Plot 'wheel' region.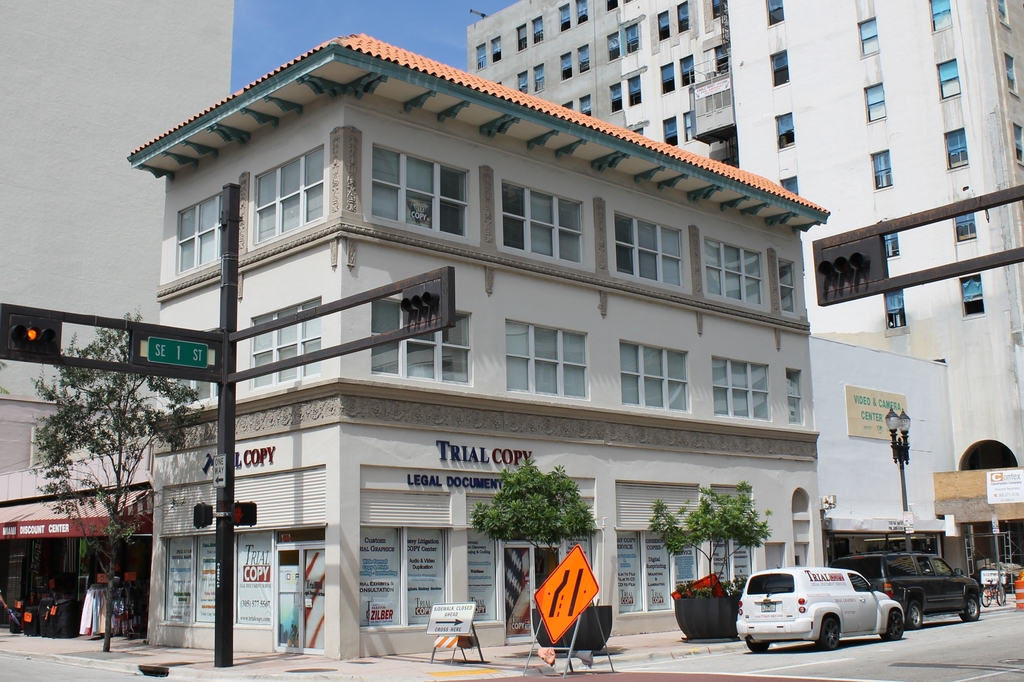
Plotted at x1=997, y1=590, x2=1006, y2=603.
